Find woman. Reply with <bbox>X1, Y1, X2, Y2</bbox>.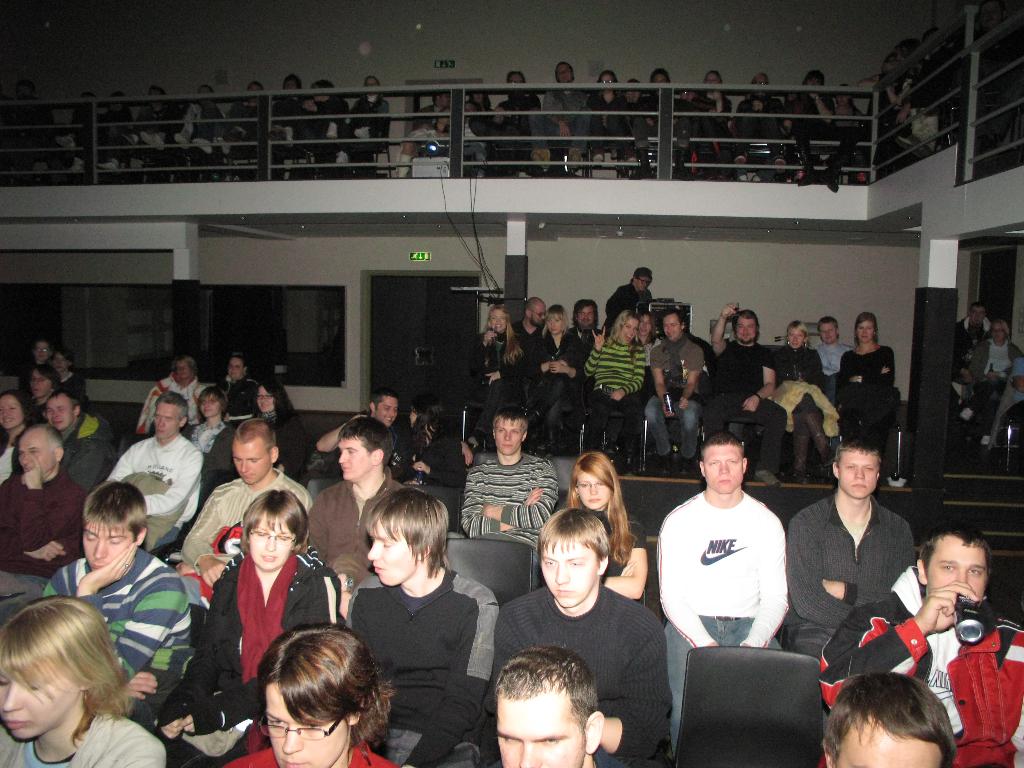
<bbox>17, 340, 55, 406</bbox>.
